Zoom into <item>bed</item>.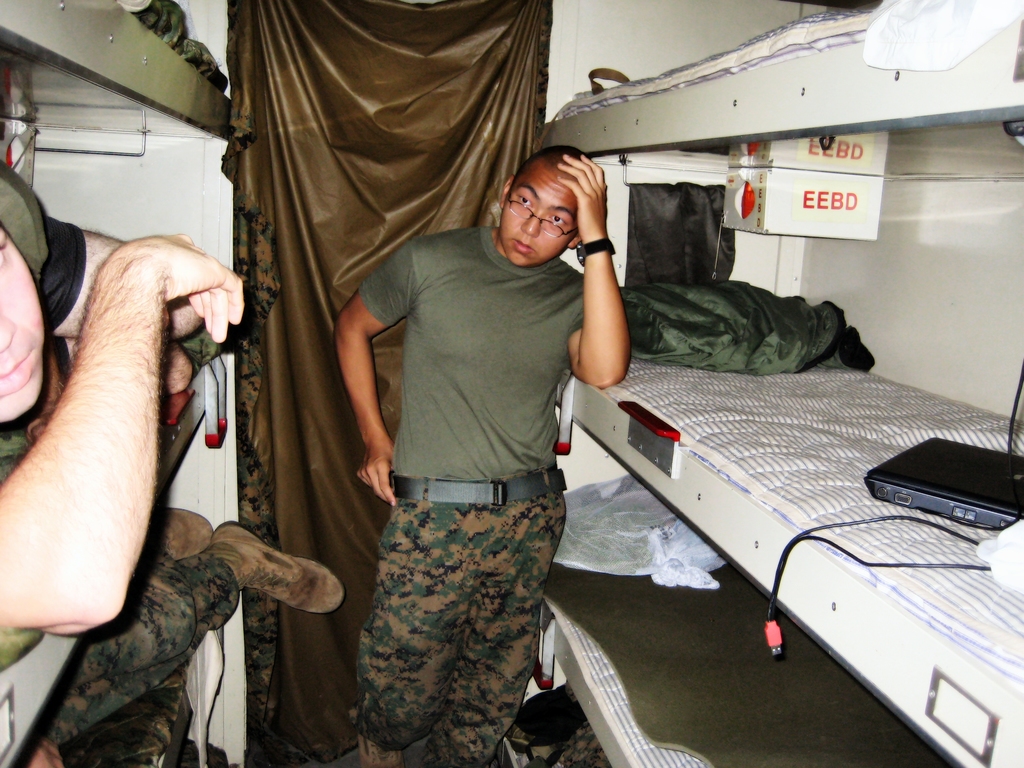
Zoom target: select_region(0, 0, 235, 144).
